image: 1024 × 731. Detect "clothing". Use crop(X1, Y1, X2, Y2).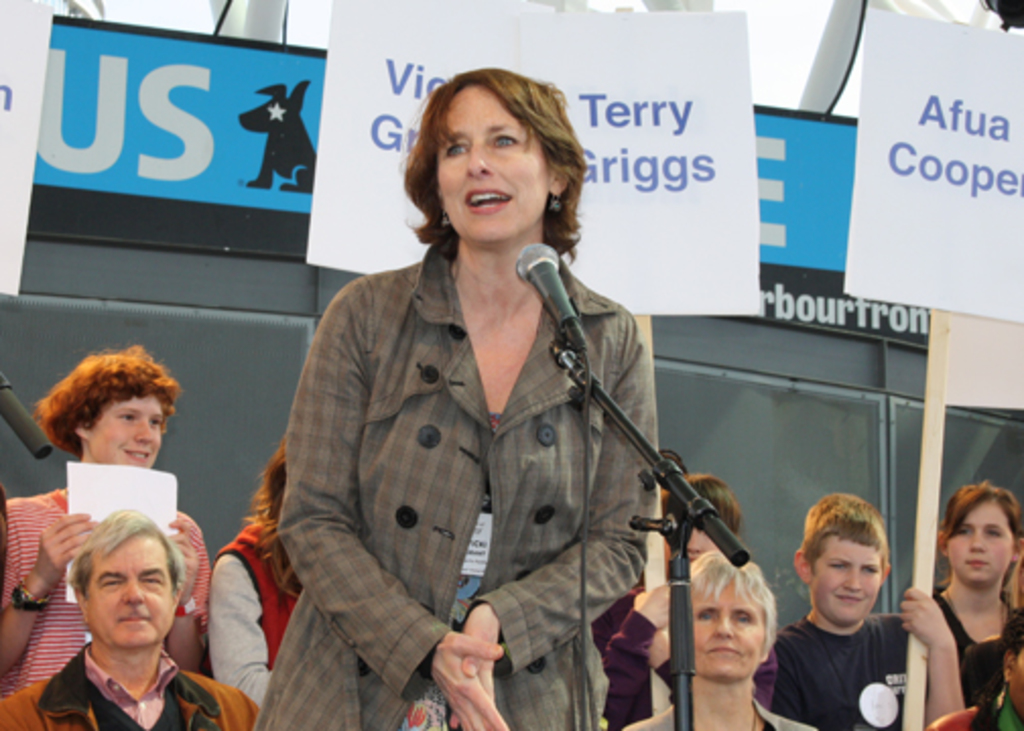
crop(0, 489, 209, 701).
